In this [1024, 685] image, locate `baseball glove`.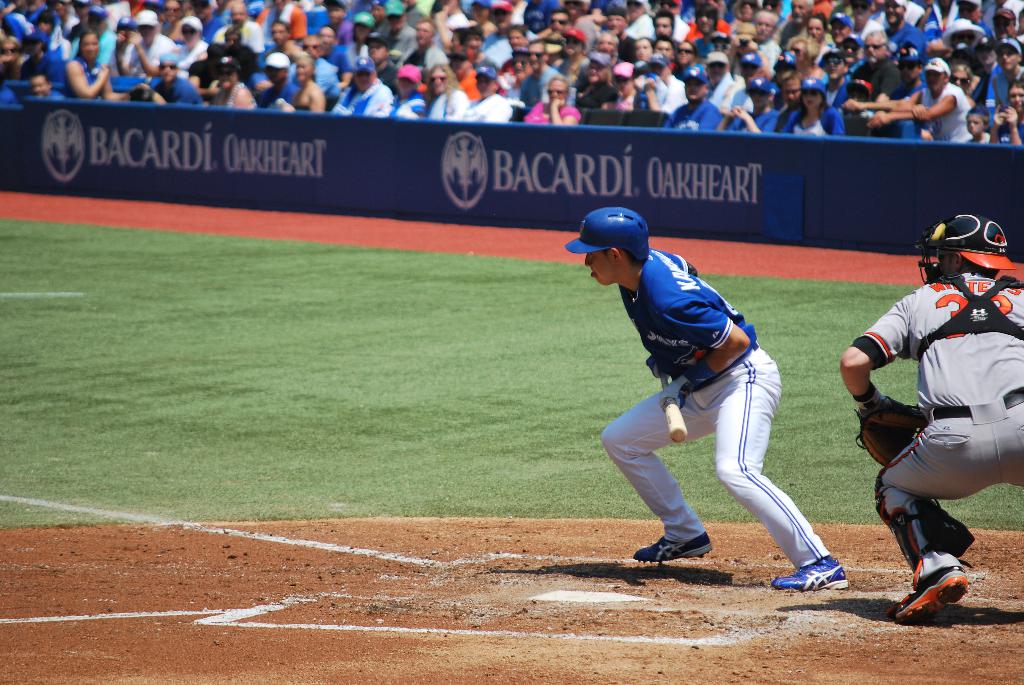
Bounding box: <bbox>852, 392, 929, 465</bbox>.
